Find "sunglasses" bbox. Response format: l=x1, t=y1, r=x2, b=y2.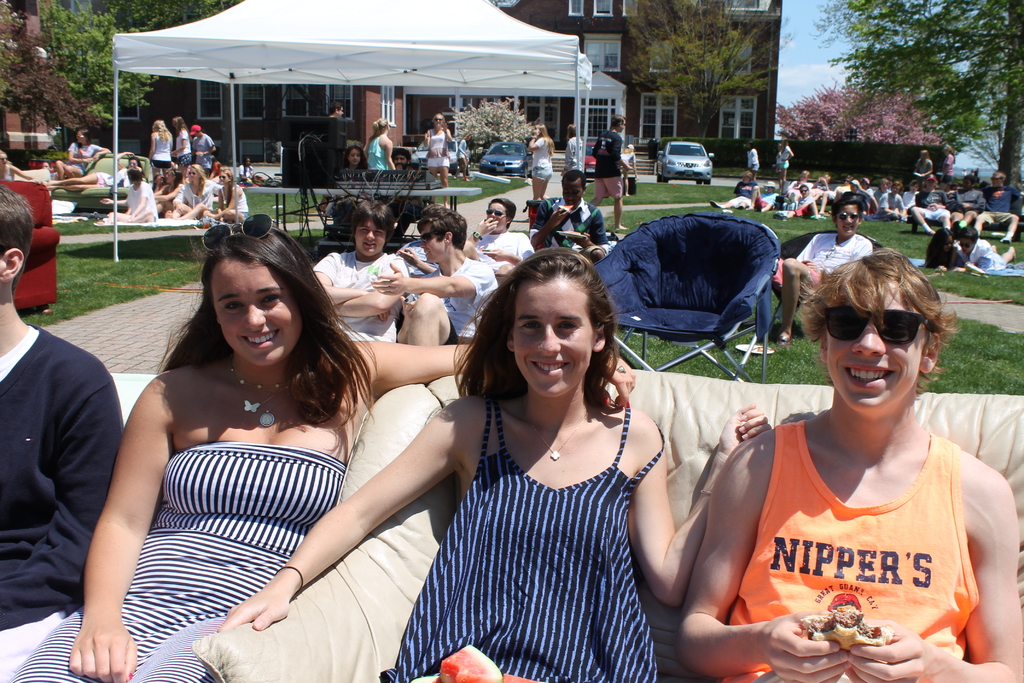
l=809, t=302, r=934, b=352.
